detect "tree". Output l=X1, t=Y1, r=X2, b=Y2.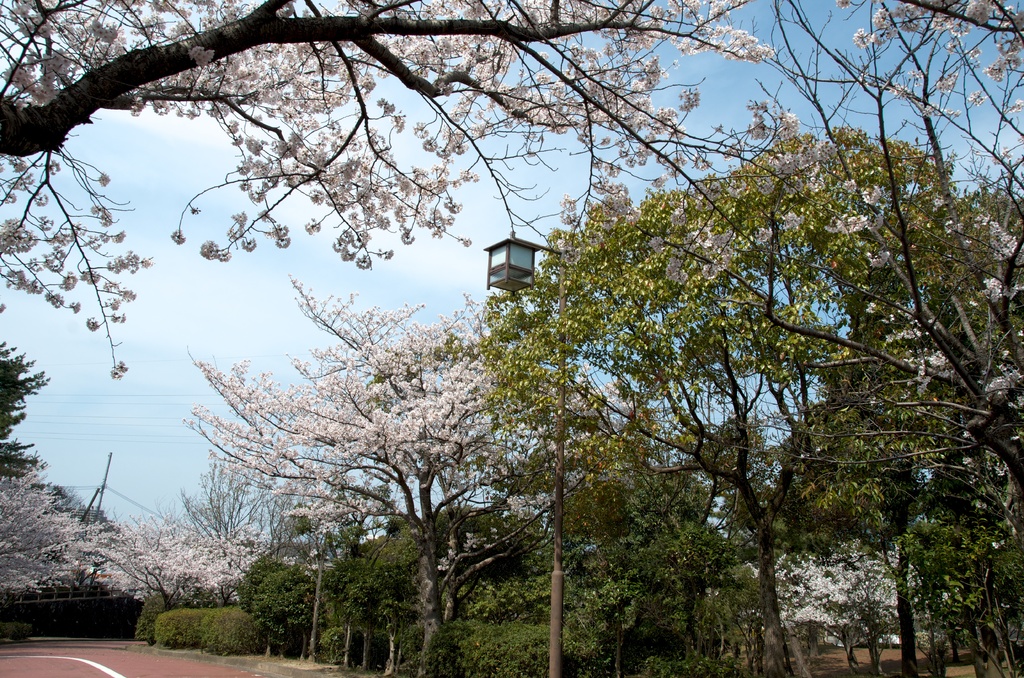
l=334, t=506, r=469, b=677.
